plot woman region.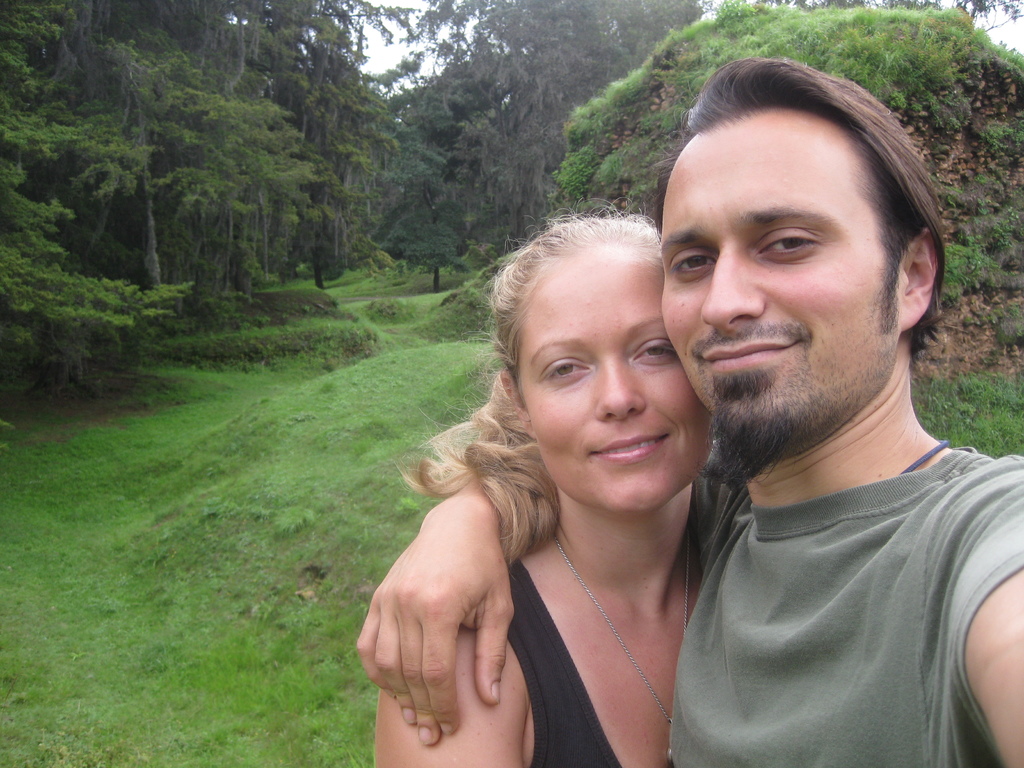
Plotted at <region>369, 212, 740, 767</region>.
